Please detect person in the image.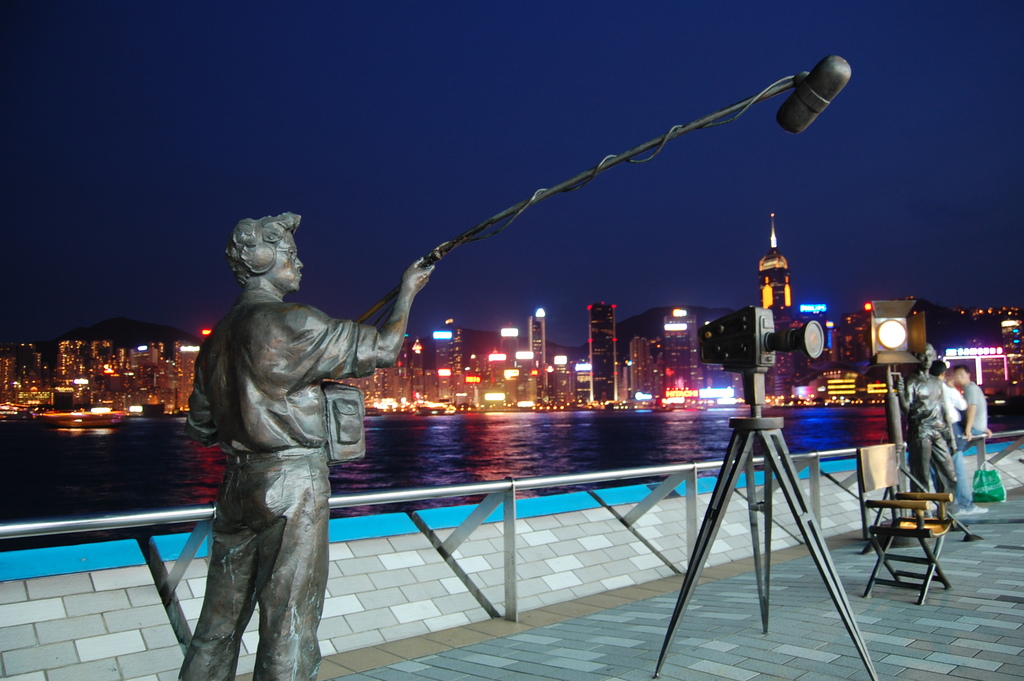
(895,340,976,529).
